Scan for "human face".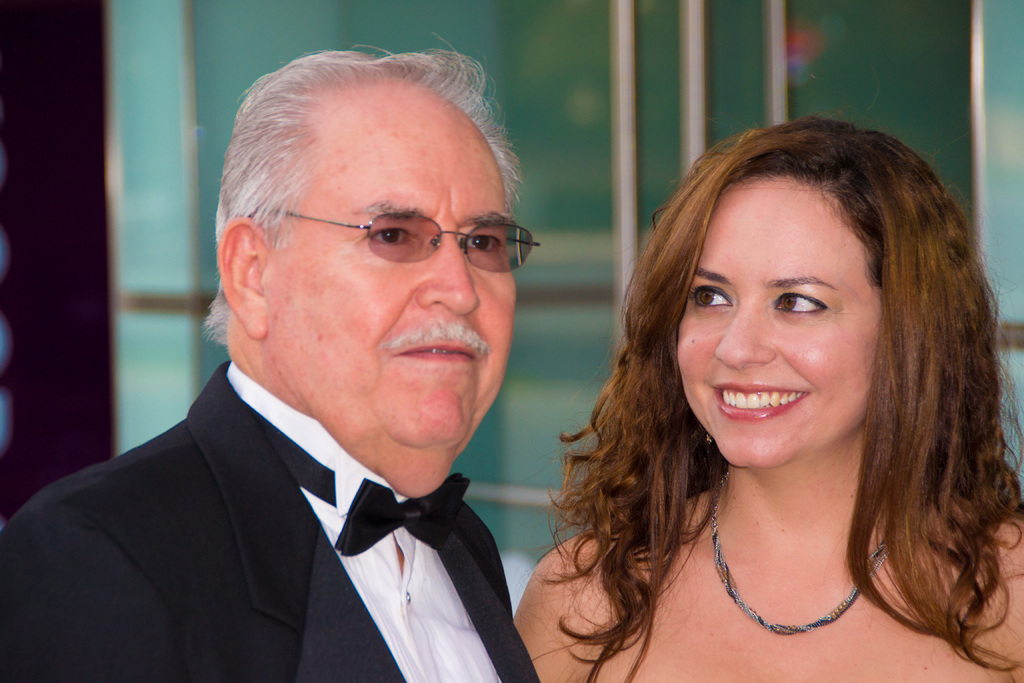
Scan result: [left=264, top=115, right=510, bottom=441].
